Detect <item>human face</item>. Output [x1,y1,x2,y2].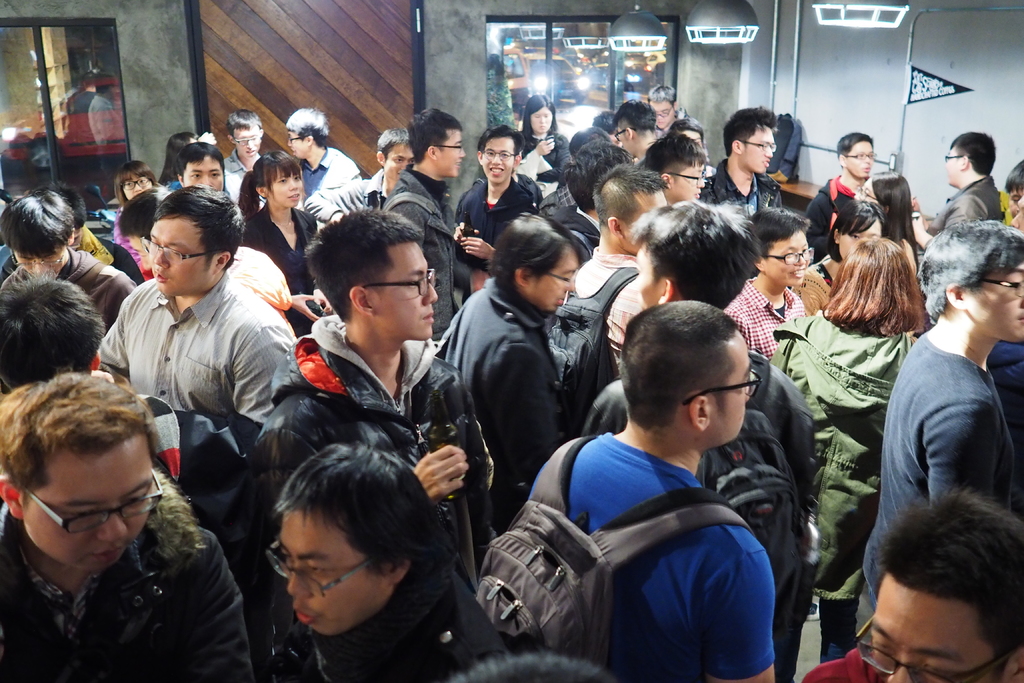
[385,138,412,178].
